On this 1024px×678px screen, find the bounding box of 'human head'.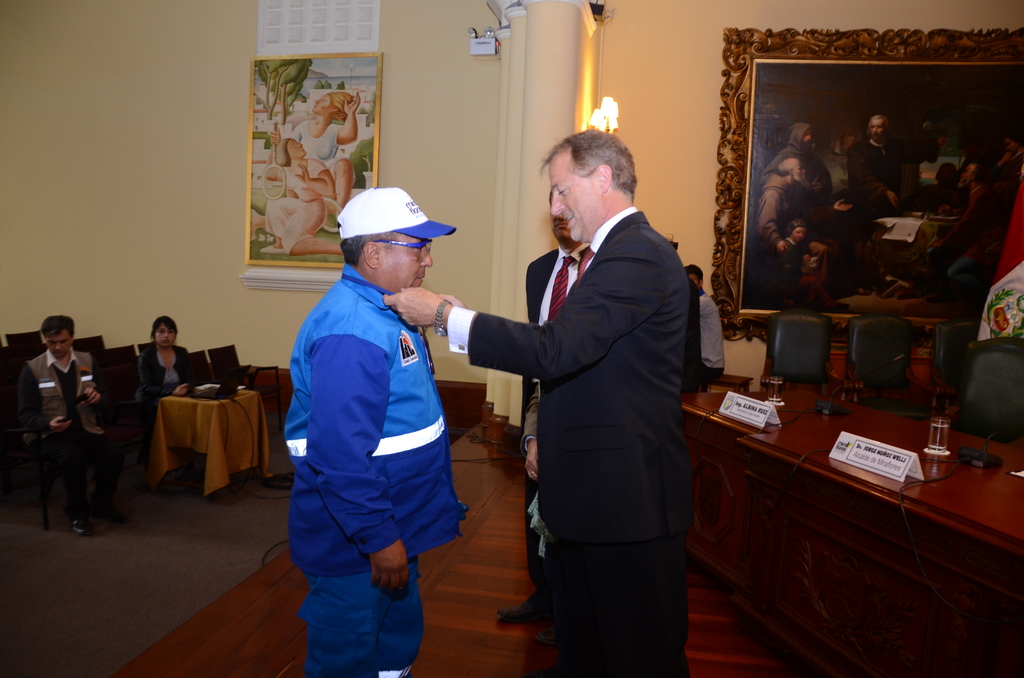
Bounding box: {"x1": 956, "y1": 160, "x2": 985, "y2": 191}.
